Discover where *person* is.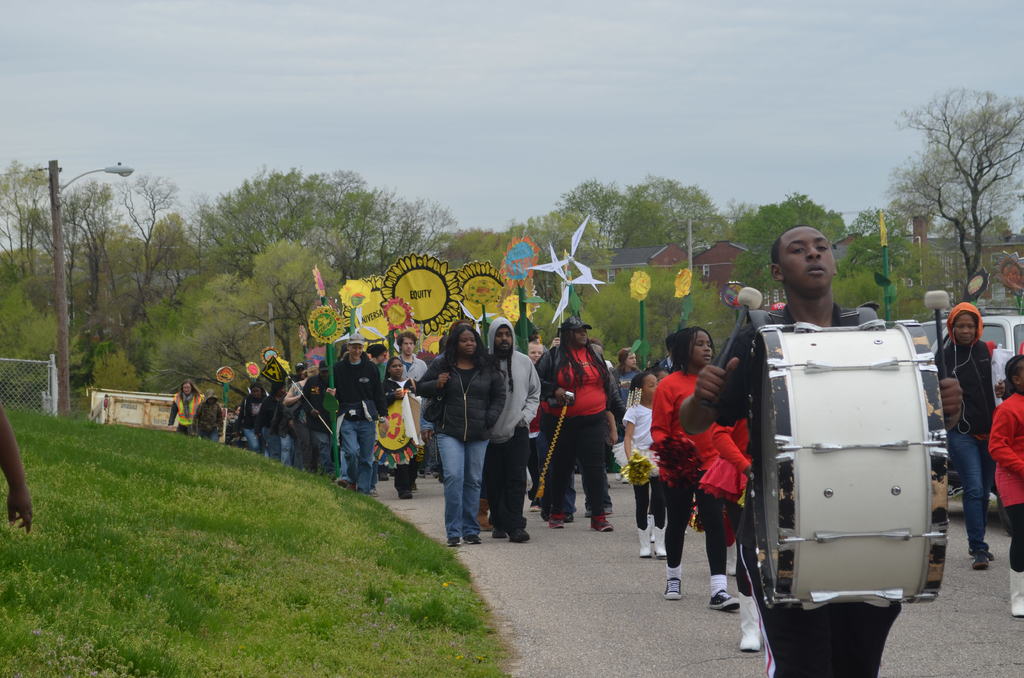
Discovered at (993, 357, 1023, 613).
